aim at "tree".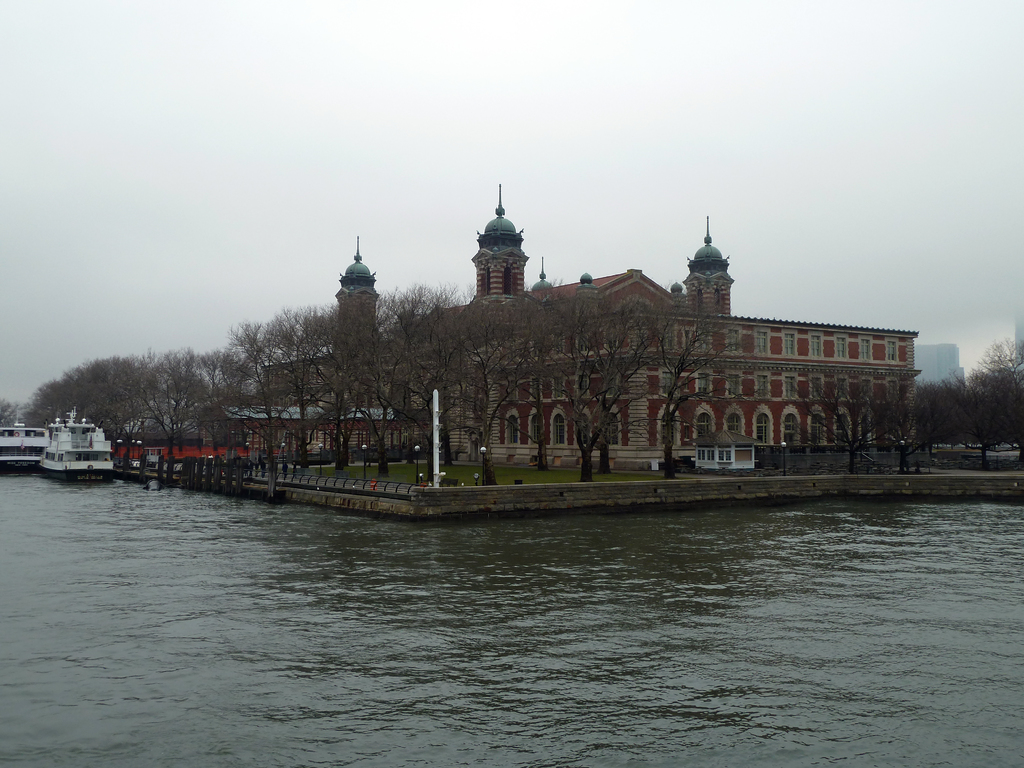
Aimed at l=494, t=299, r=576, b=470.
